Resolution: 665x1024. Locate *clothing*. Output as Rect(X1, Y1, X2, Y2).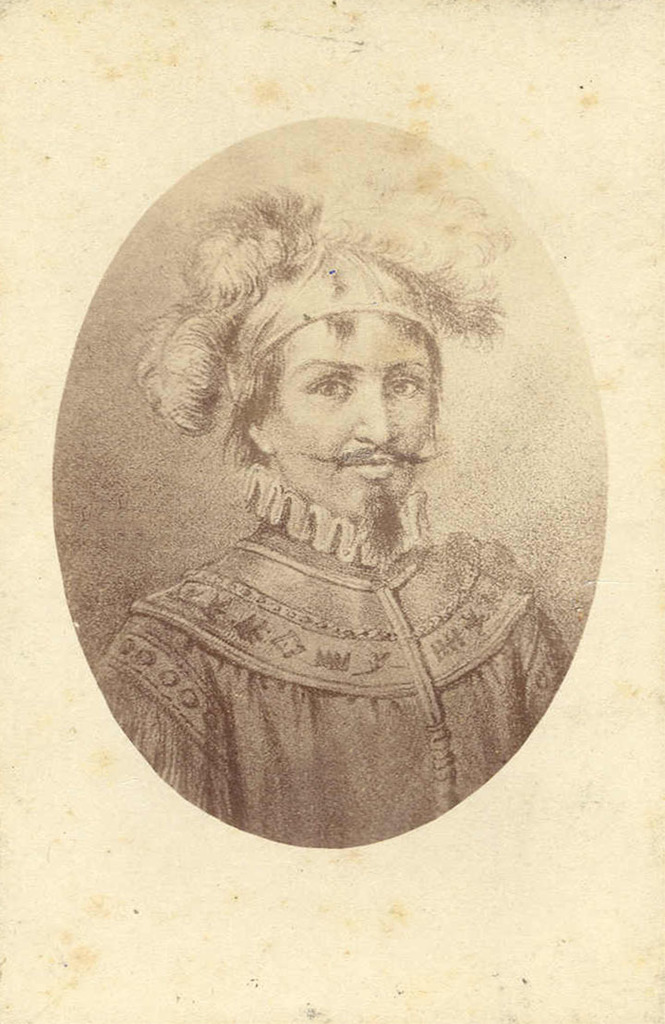
Rect(94, 530, 571, 852).
